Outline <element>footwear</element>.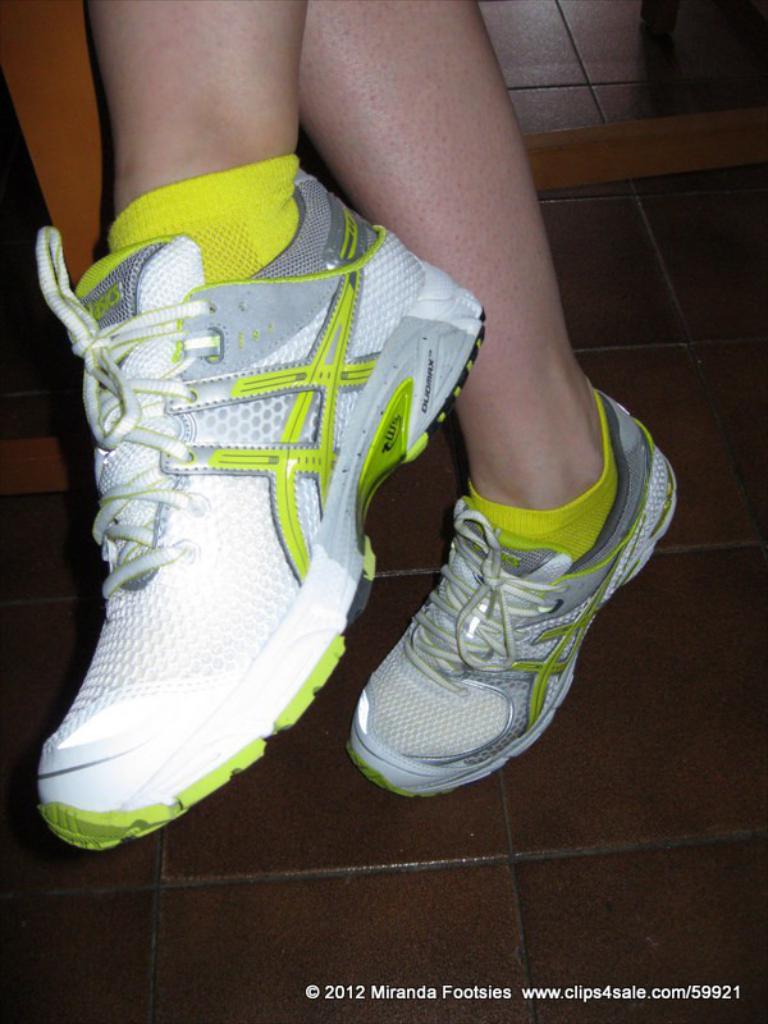
Outline: rect(37, 224, 489, 851).
